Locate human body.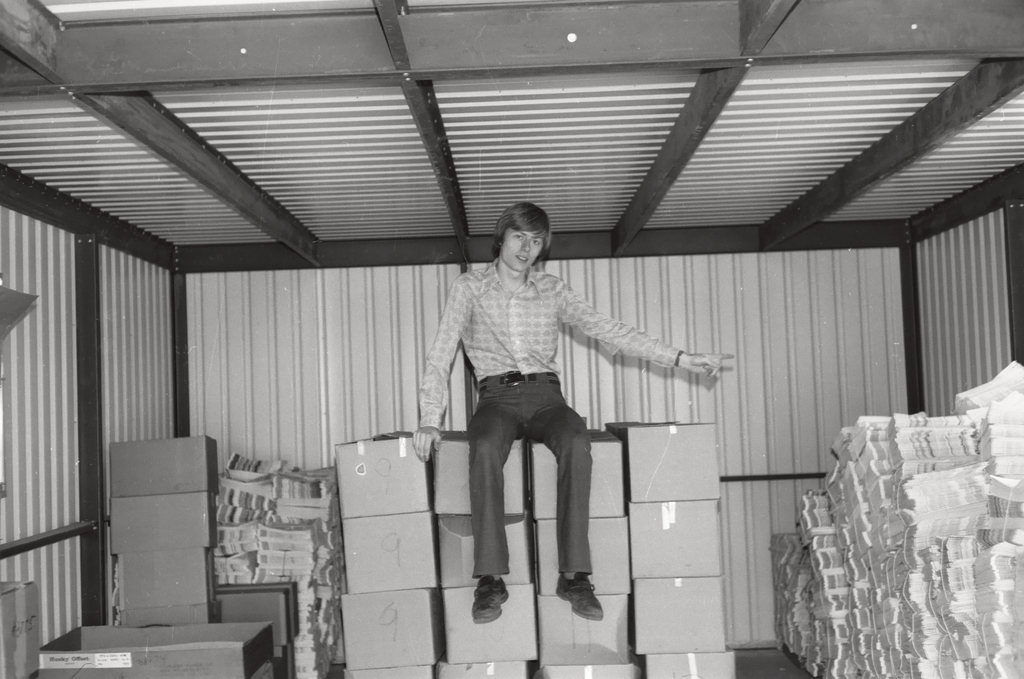
Bounding box: 427, 187, 639, 606.
